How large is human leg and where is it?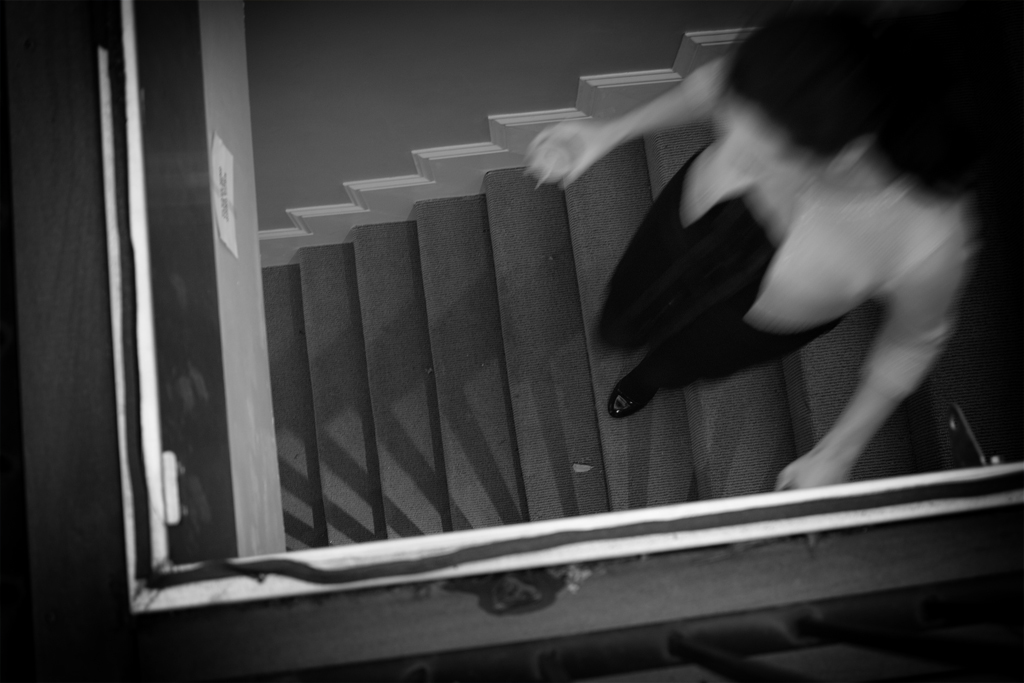
Bounding box: 597,139,711,352.
